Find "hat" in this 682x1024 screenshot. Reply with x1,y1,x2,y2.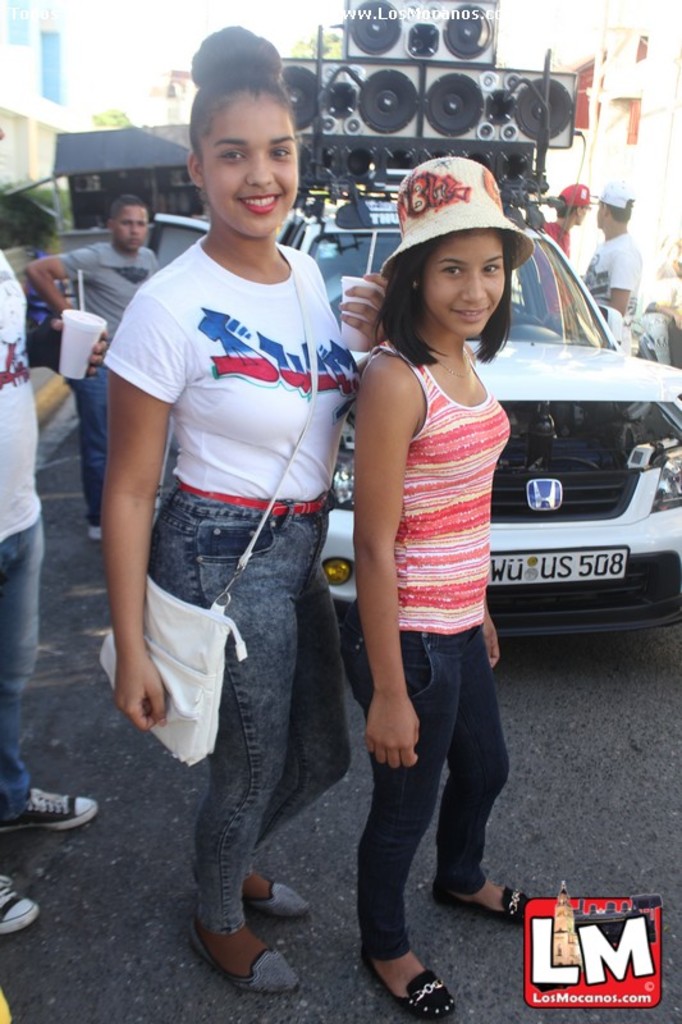
590,182,636,210.
